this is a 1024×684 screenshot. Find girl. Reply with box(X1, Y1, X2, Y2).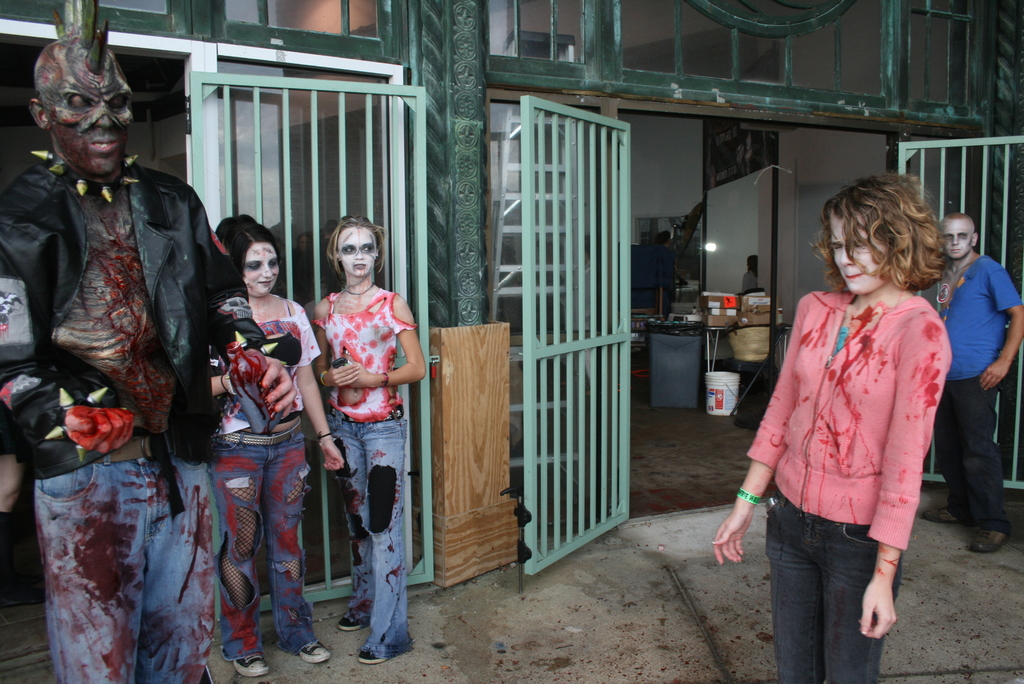
box(708, 172, 952, 683).
